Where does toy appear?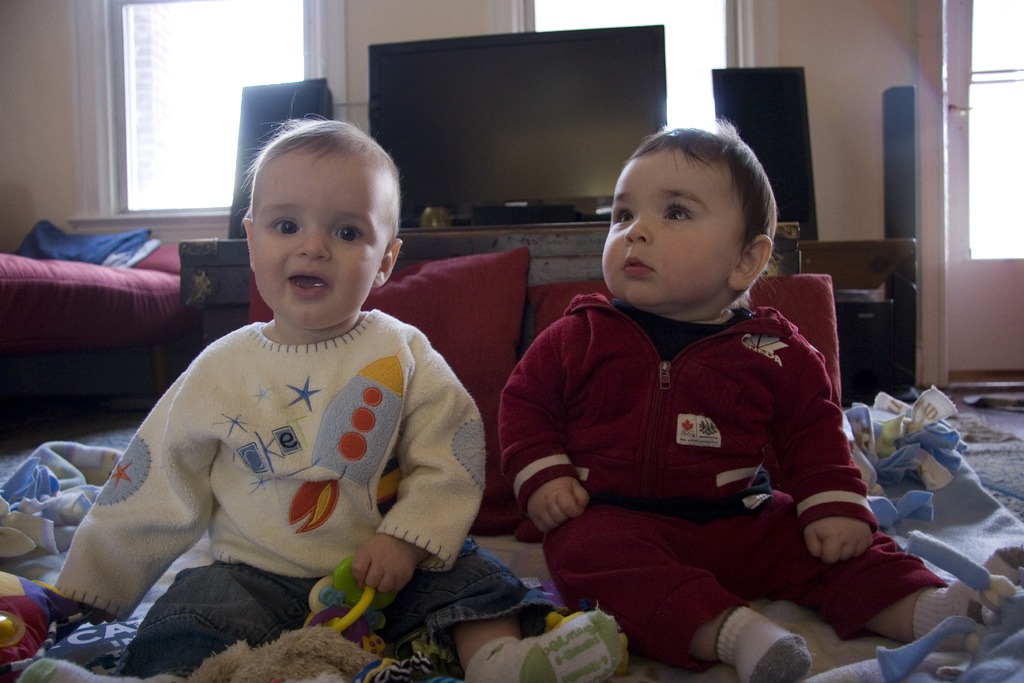
Appears at [left=0, top=573, right=38, bottom=662].
